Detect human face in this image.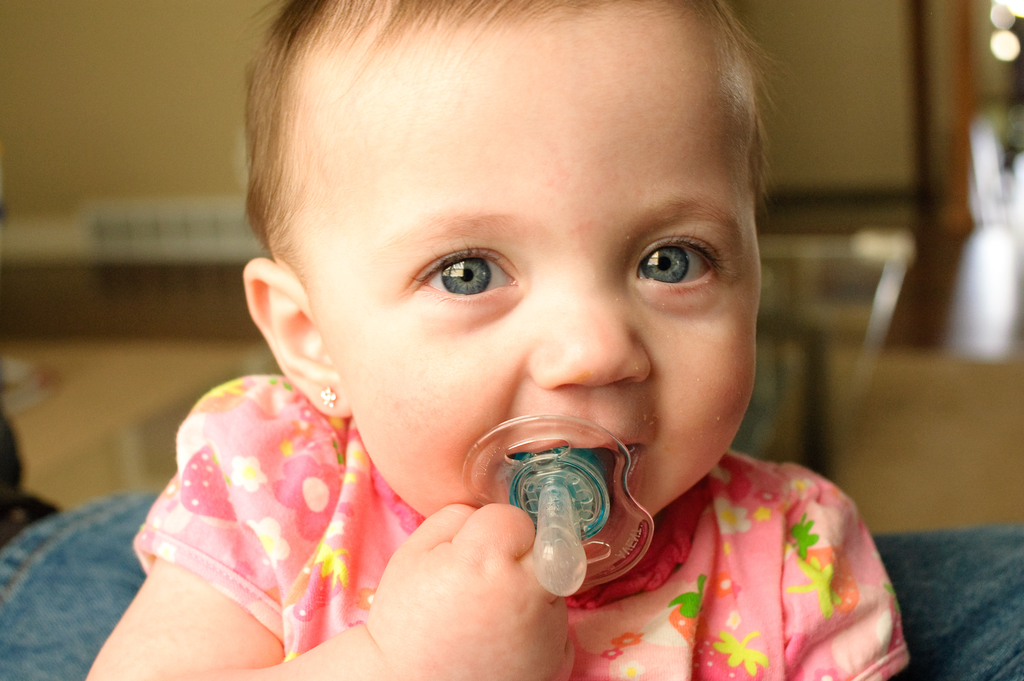
Detection: 250:16:782:552.
